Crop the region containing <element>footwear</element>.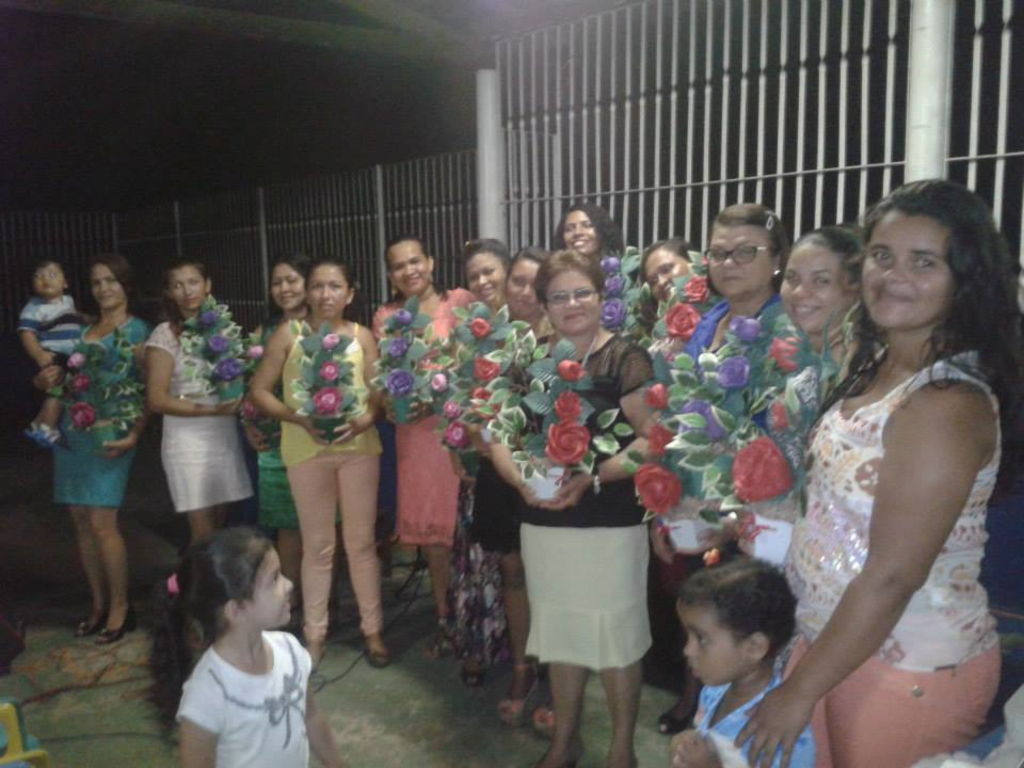
Crop region: bbox(459, 671, 485, 686).
